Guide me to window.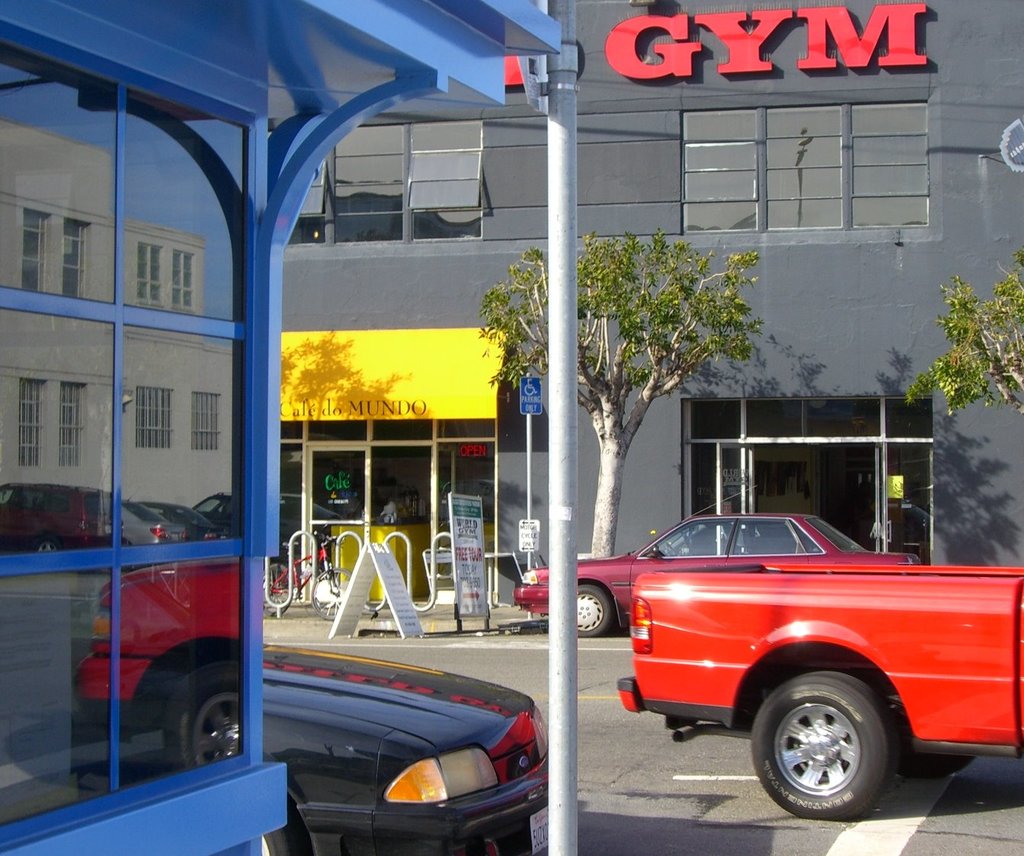
Guidance: 287:120:485:250.
